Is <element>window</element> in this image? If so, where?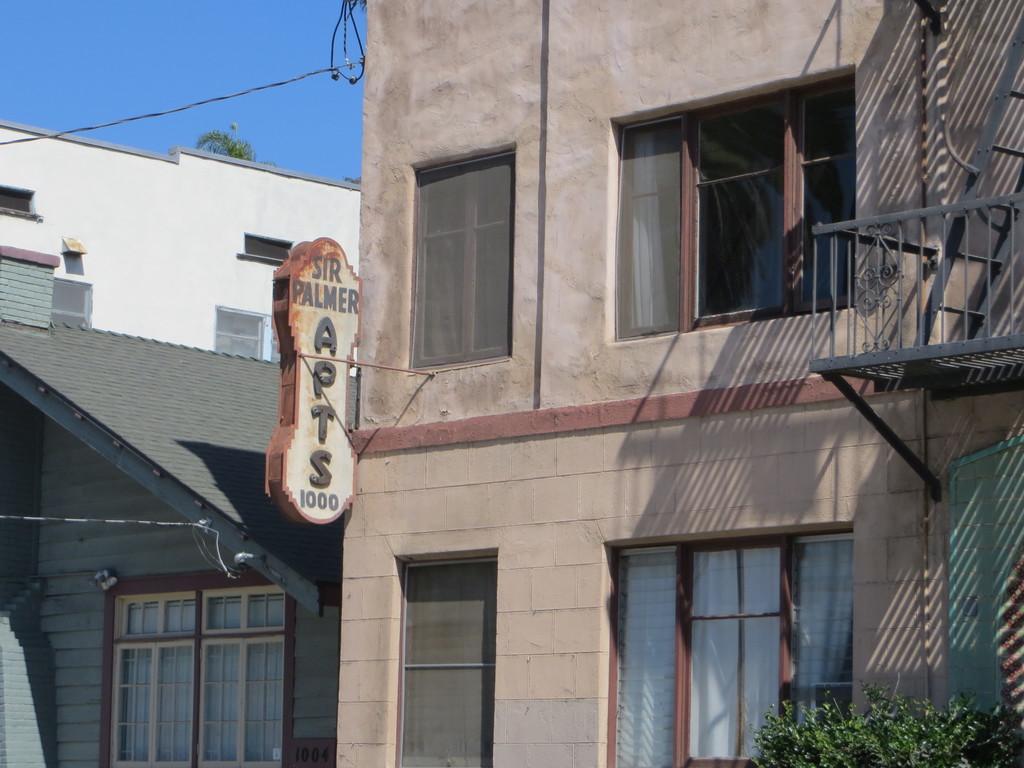
Yes, at Rect(242, 234, 294, 259).
